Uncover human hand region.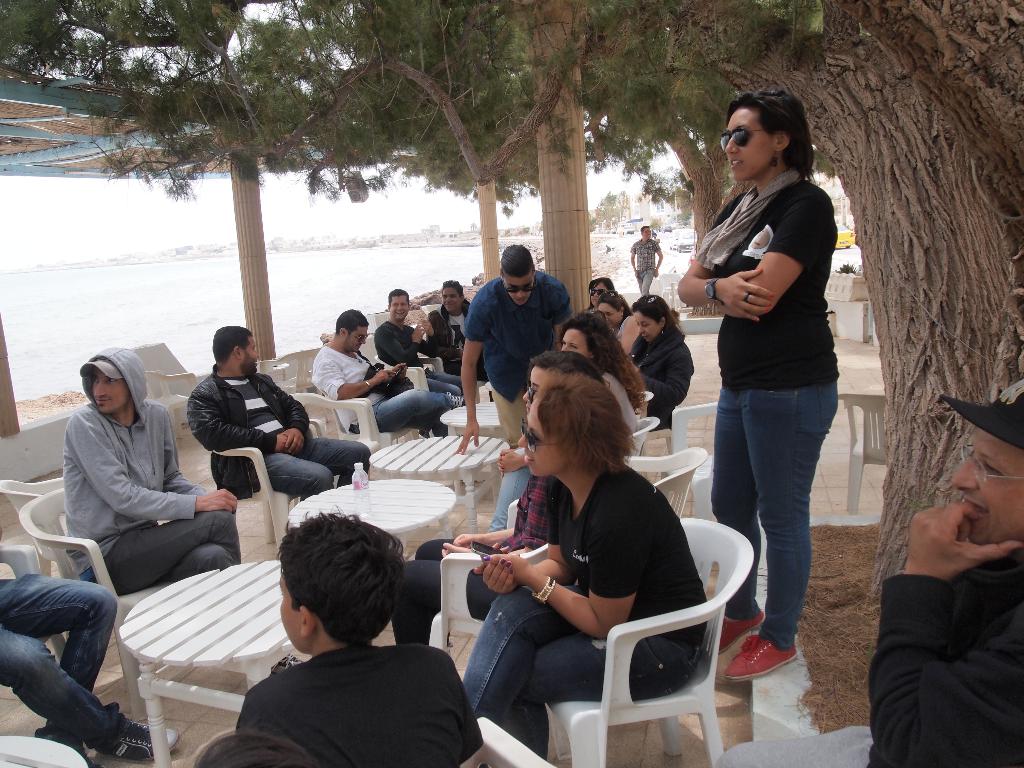
Uncovered: bbox=(280, 434, 292, 452).
